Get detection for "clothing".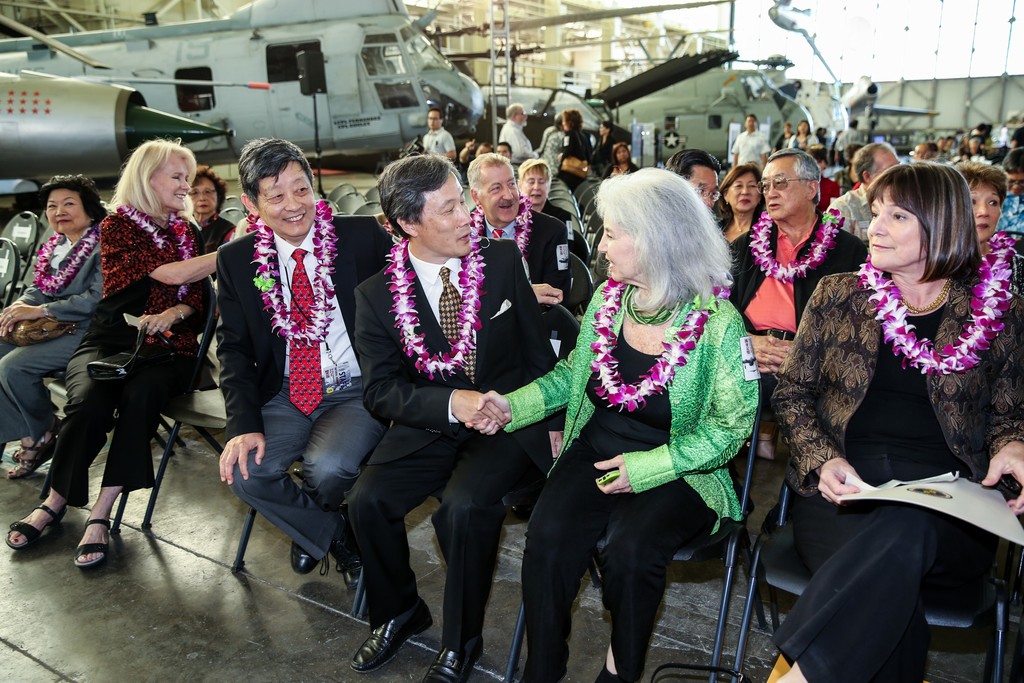
Detection: Rect(977, 223, 1023, 294).
